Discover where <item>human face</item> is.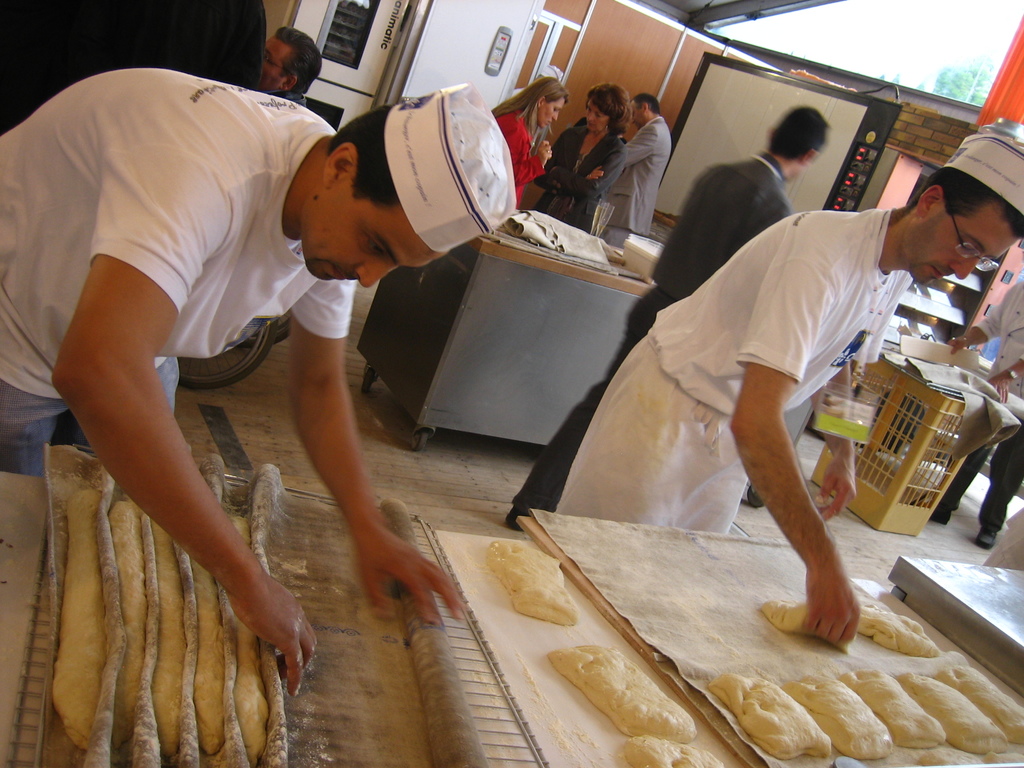
Discovered at [912, 211, 1018, 284].
